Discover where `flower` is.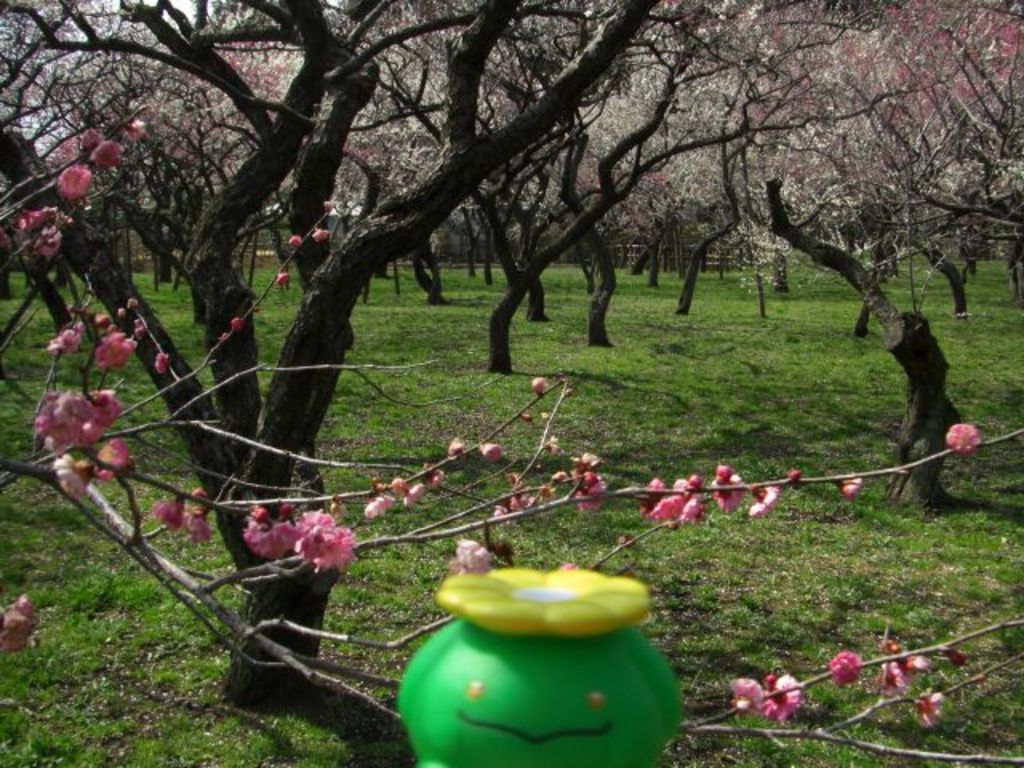
Discovered at {"x1": 14, "y1": 197, "x2": 40, "y2": 229}.
